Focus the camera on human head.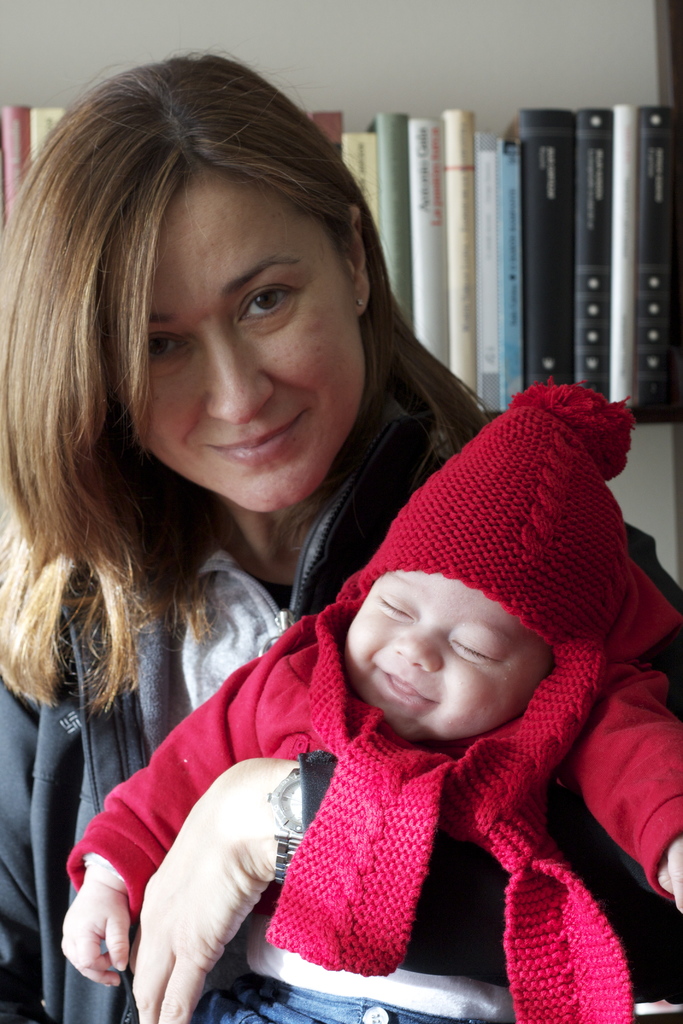
Focus region: l=345, t=554, r=562, b=739.
